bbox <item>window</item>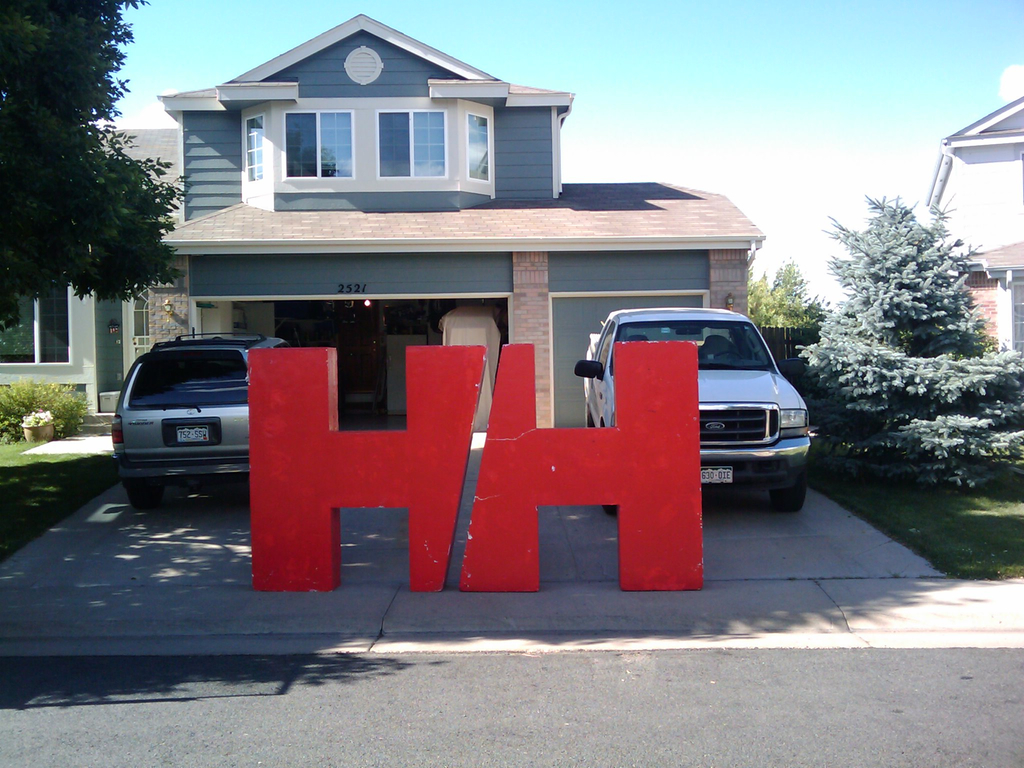
crop(467, 108, 492, 182)
